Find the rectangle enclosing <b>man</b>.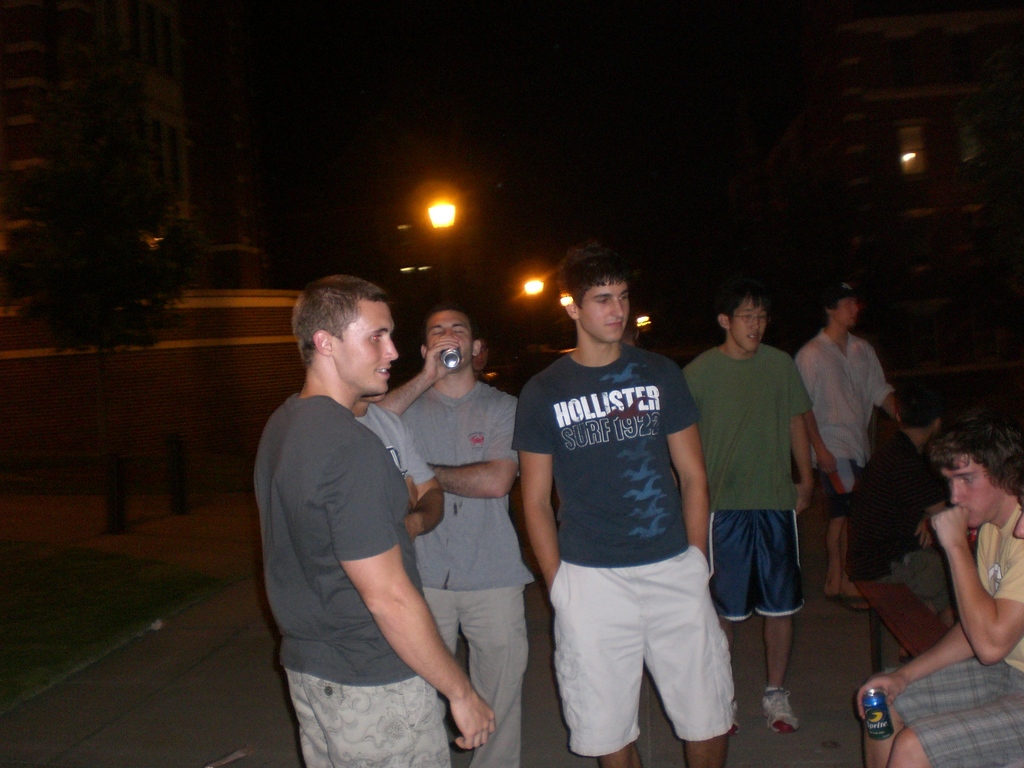
box(859, 394, 1023, 767).
